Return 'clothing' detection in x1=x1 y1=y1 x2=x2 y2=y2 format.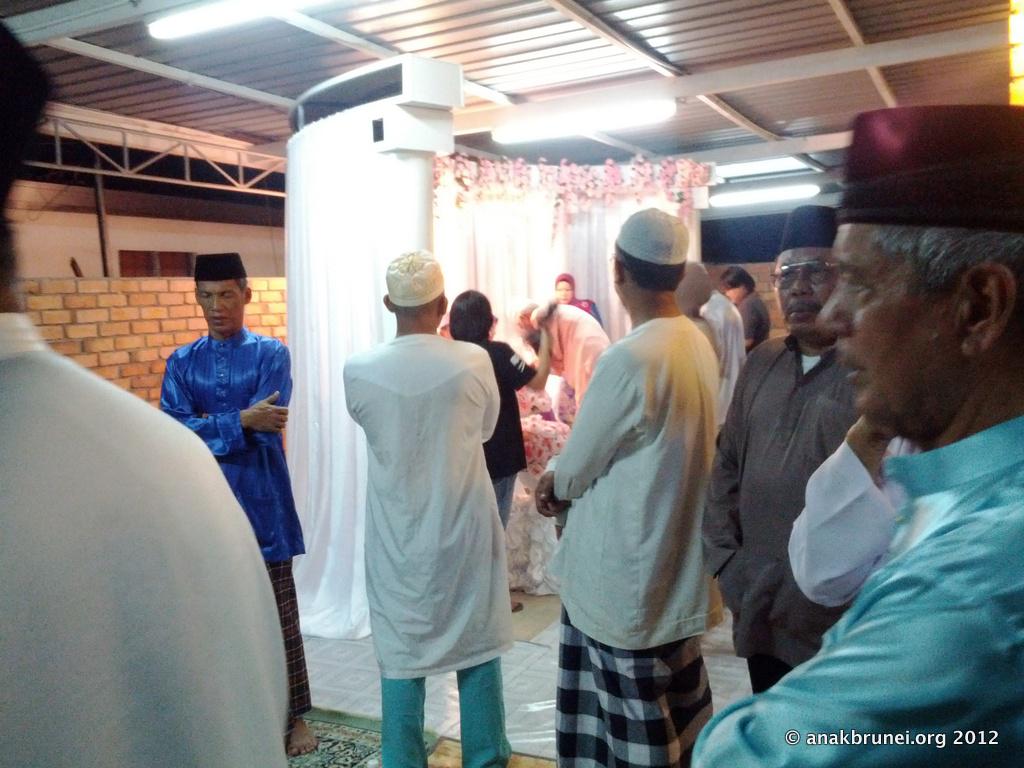
x1=786 y1=440 x2=897 y2=616.
